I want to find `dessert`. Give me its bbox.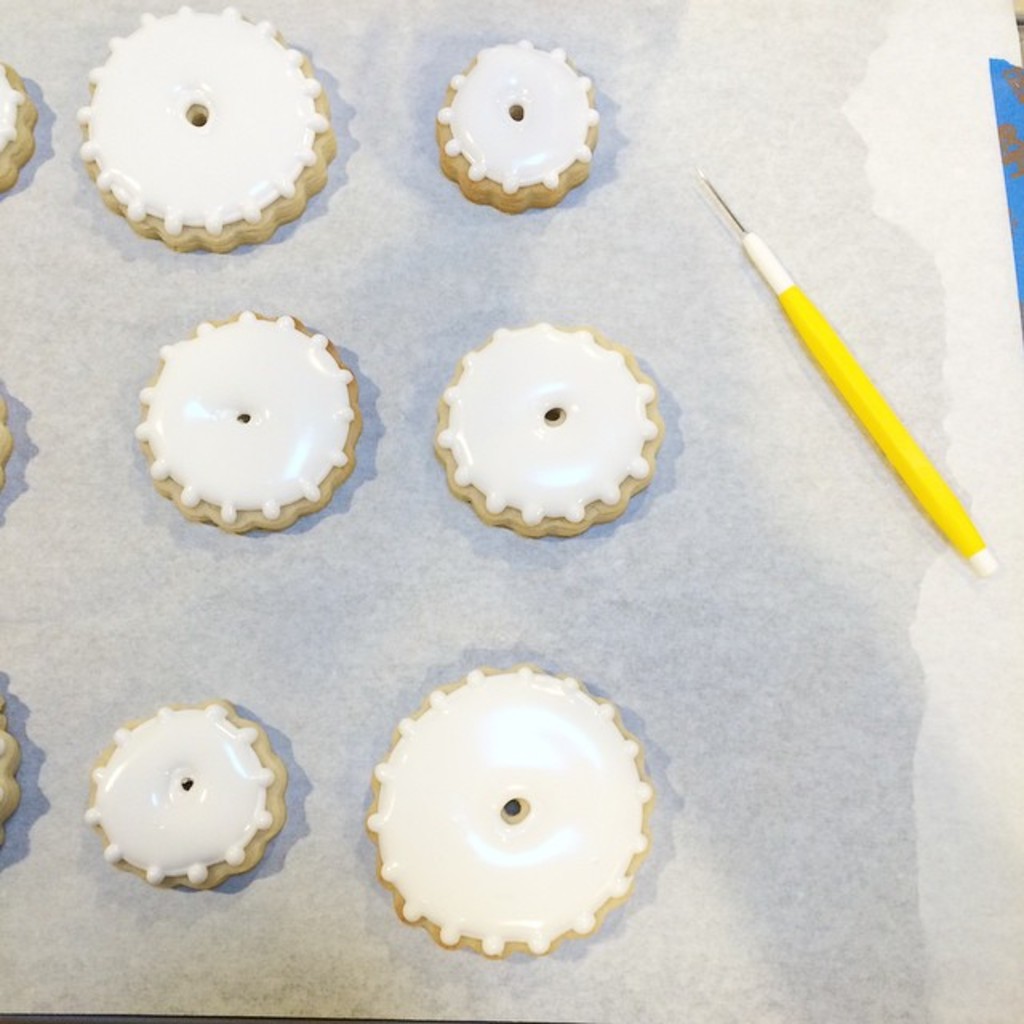
58 5 362 262.
